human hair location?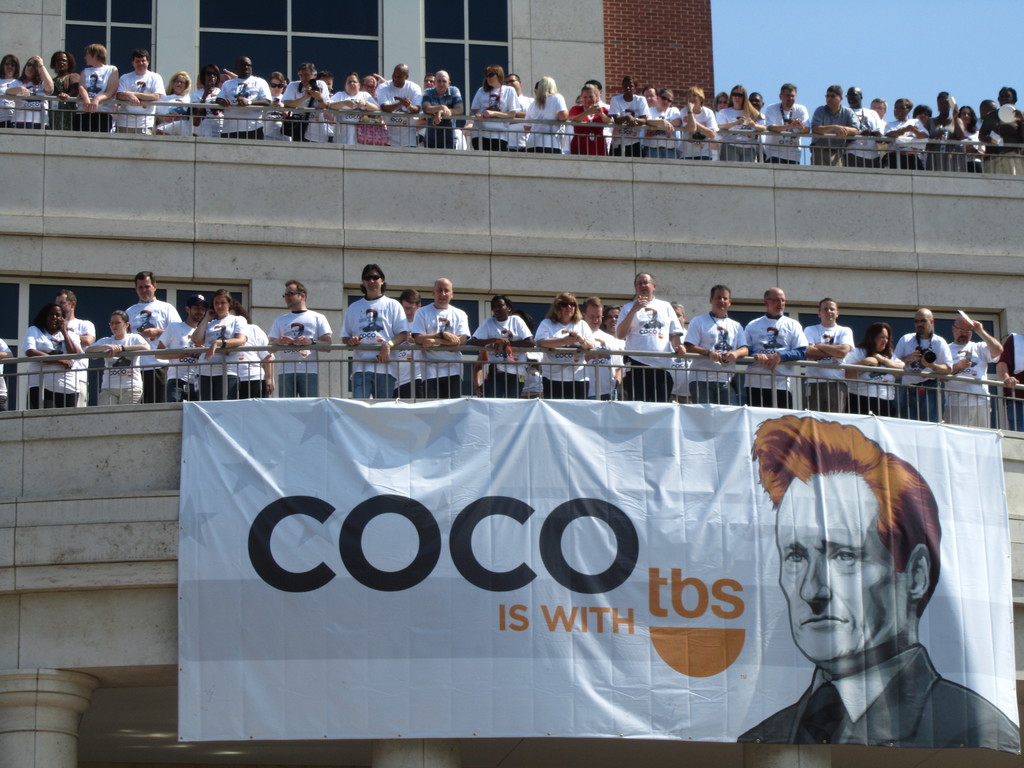
764, 289, 770, 301
